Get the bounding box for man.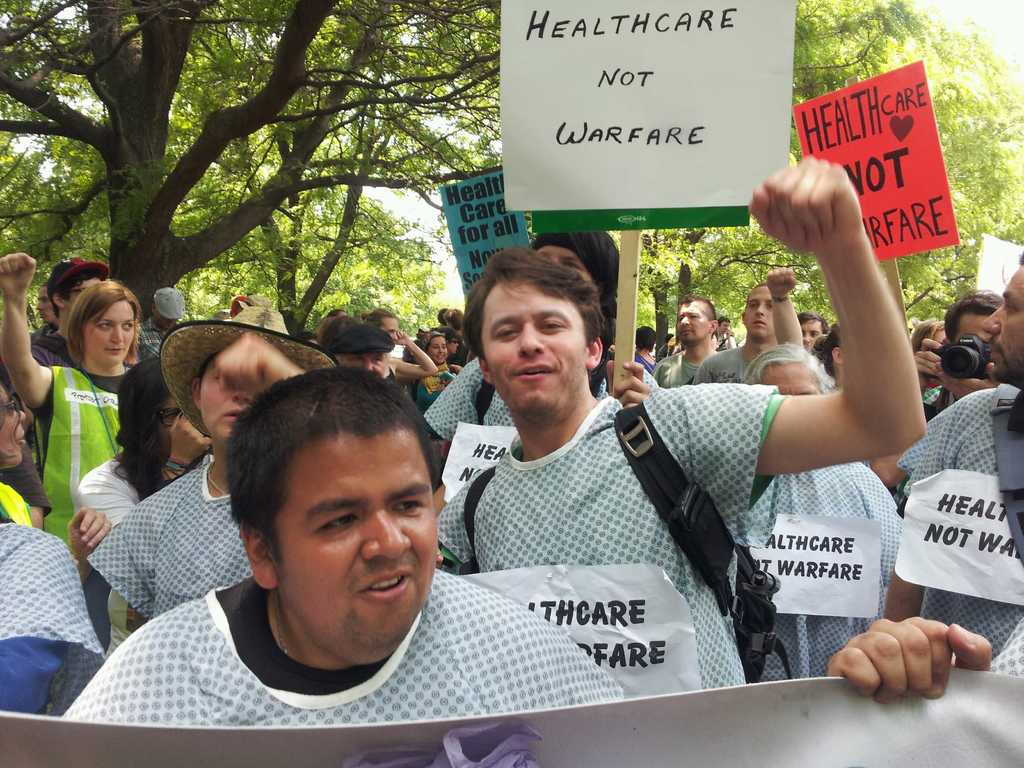
region(424, 228, 616, 447).
